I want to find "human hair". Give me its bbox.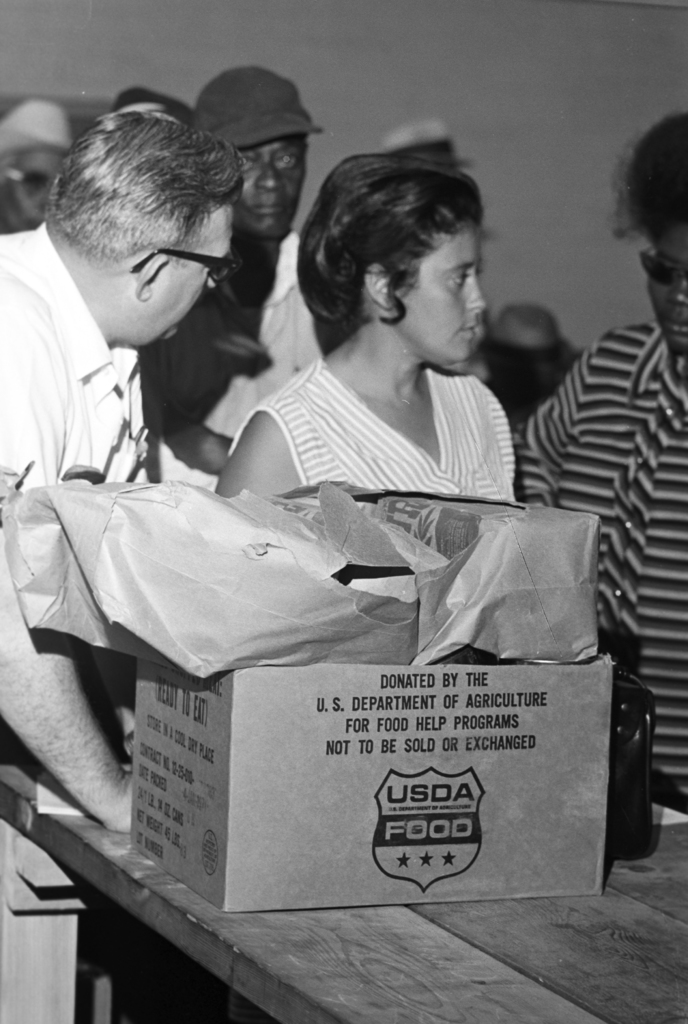
x1=43, y1=108, x2=246, y2=272.
